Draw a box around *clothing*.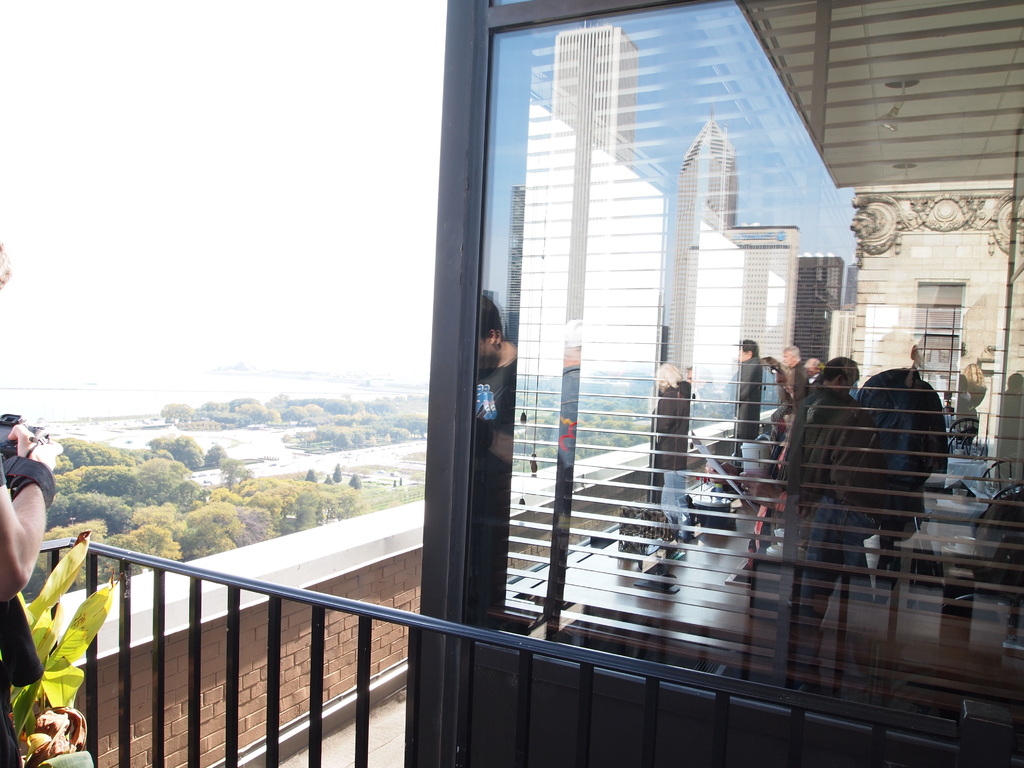
rect(728, 353, 753, 444).
